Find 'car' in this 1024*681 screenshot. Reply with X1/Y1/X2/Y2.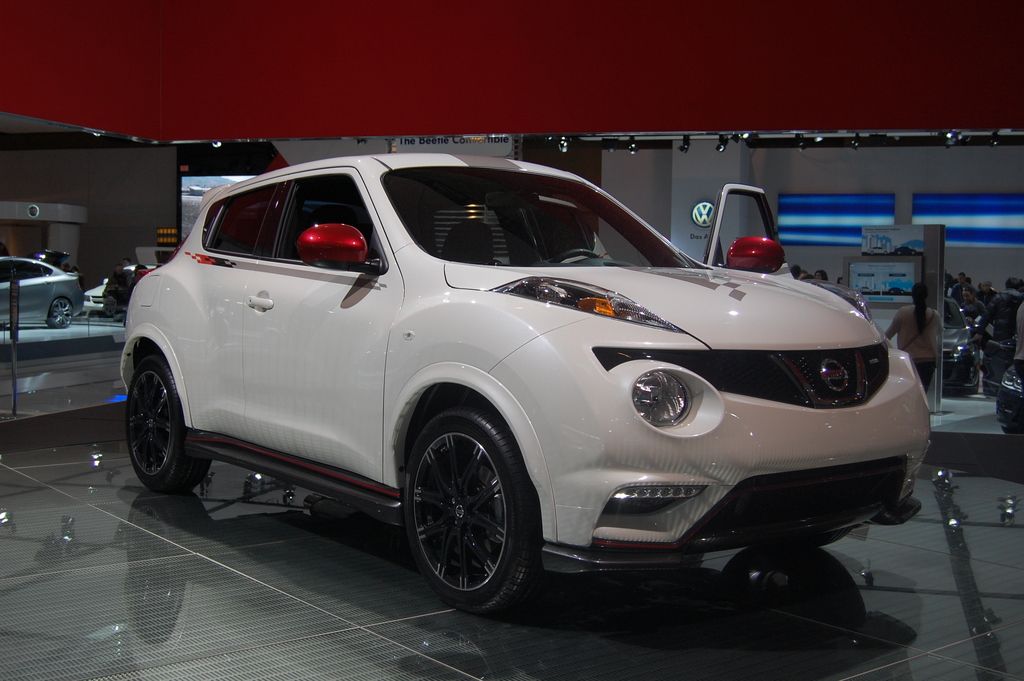
0/242/84/284.
